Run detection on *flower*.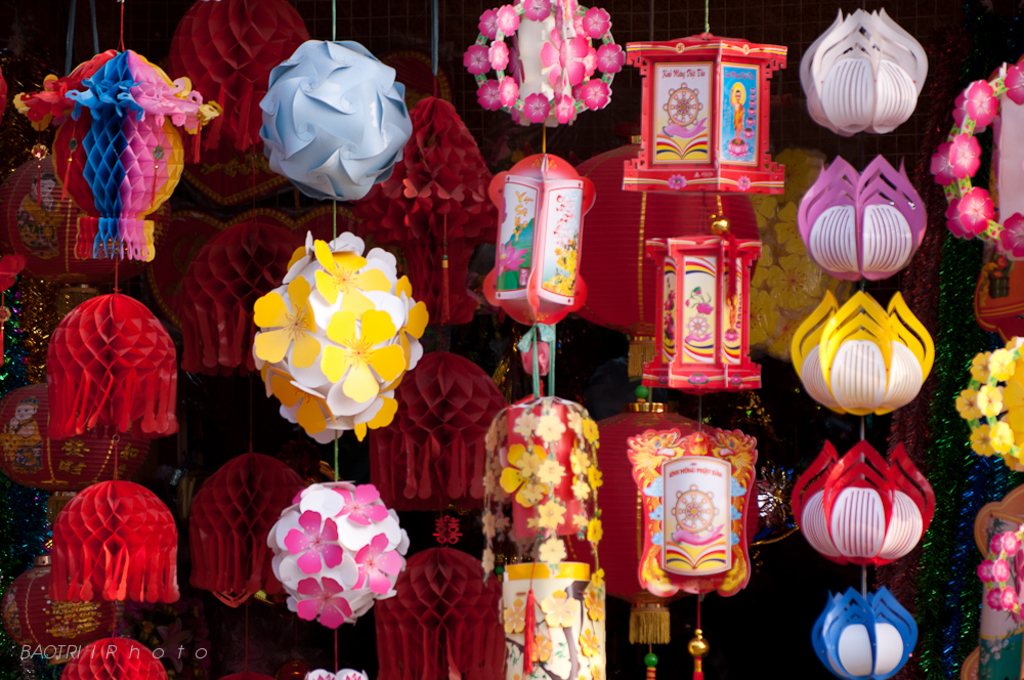
Result: BBox(282, 510, 341, 573).
